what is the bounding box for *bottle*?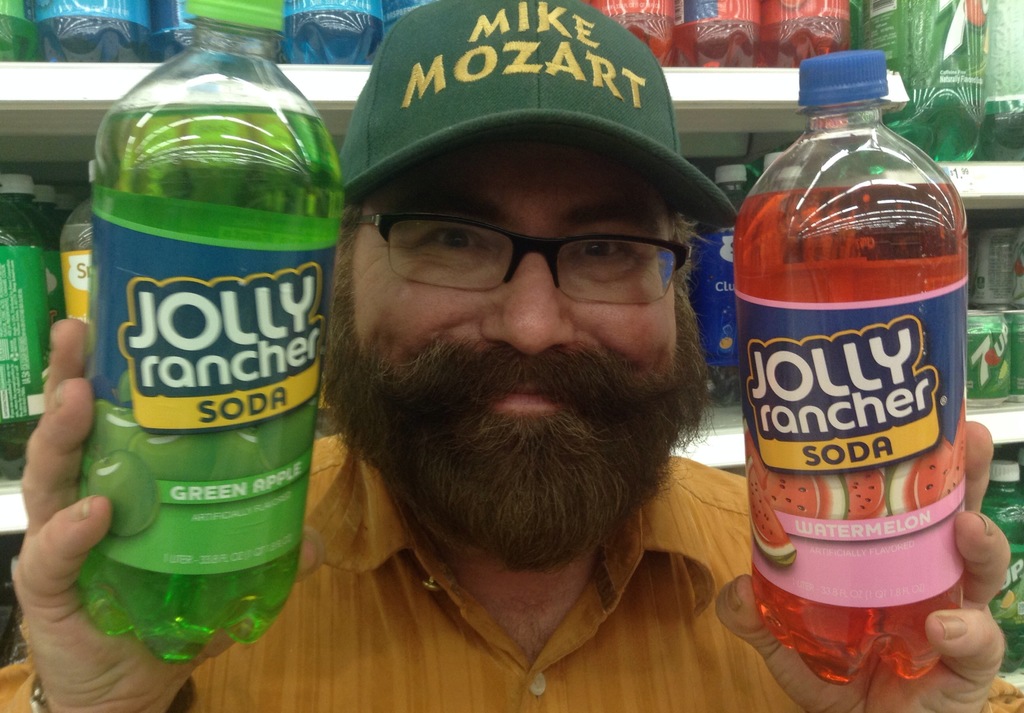
<region>2, 169, 67, 478</region>.
